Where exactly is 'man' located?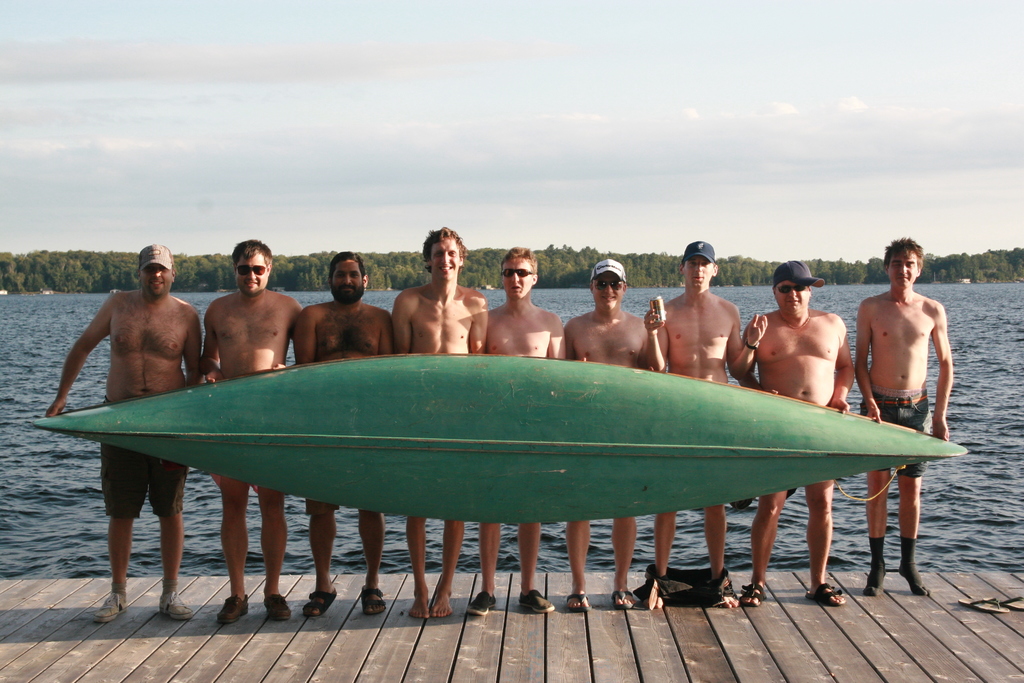
Its bounding box is select_region(566, 258, 650, 610).
